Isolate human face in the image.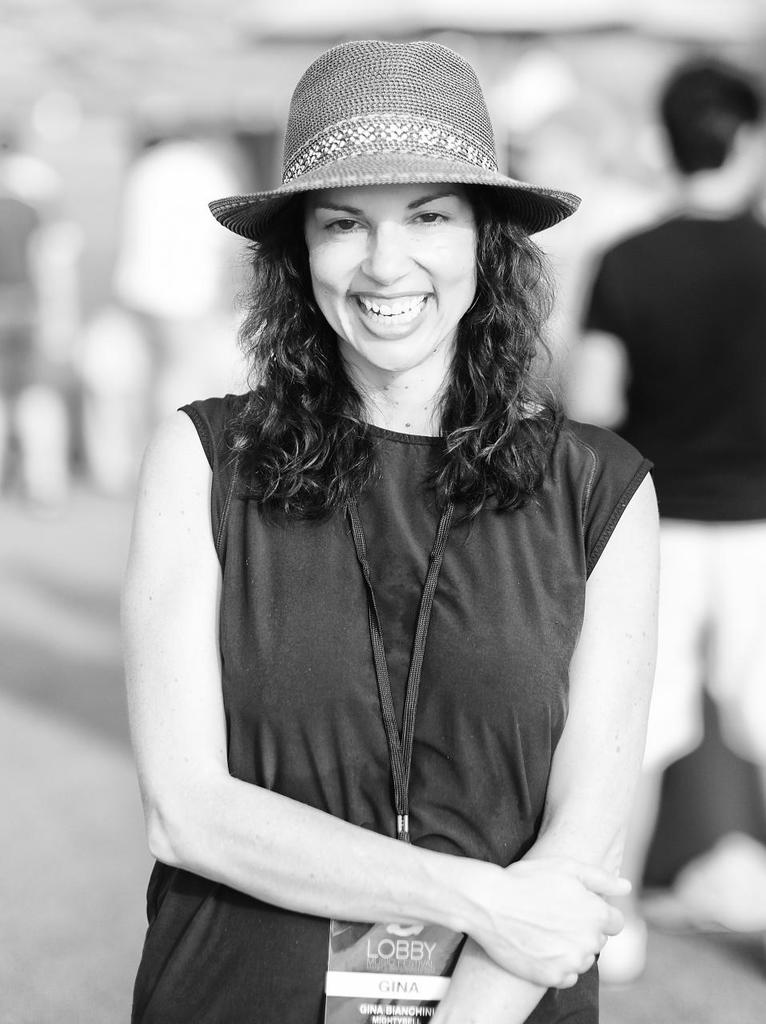
Isolated region: select_region(304, 188, 484, 370).
